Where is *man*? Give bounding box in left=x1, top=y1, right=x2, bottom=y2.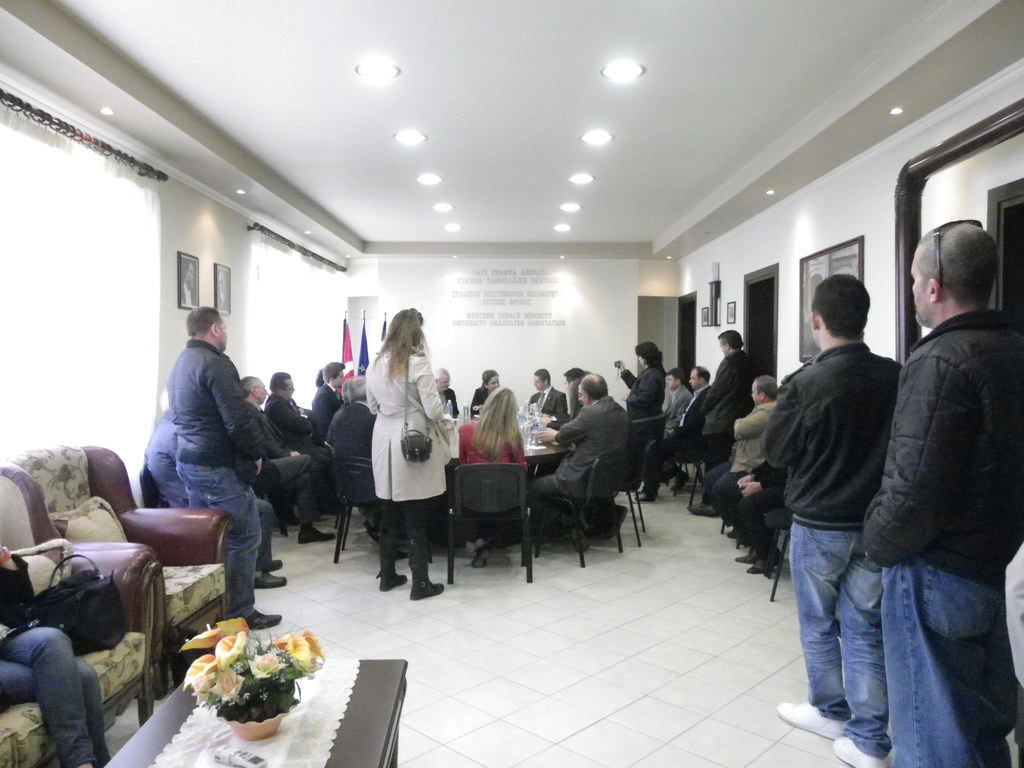
left=164, top=304, right=283, bottom=624.
